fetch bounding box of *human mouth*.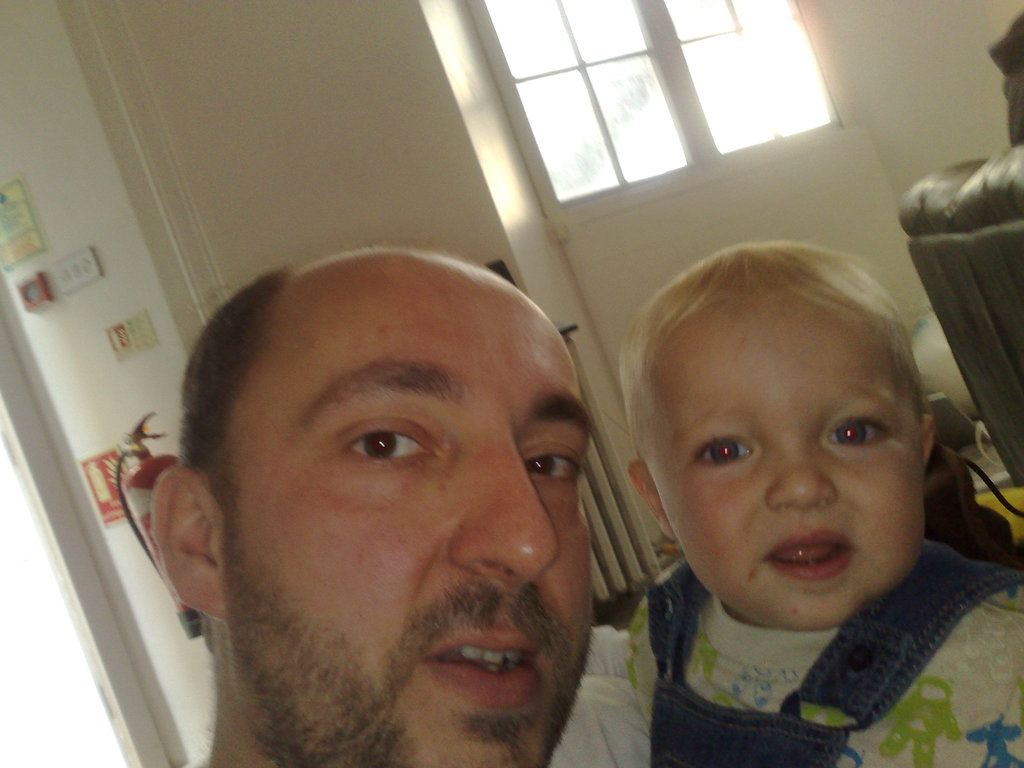
Bbox: <region>768, 527, 855, 580</region>.
